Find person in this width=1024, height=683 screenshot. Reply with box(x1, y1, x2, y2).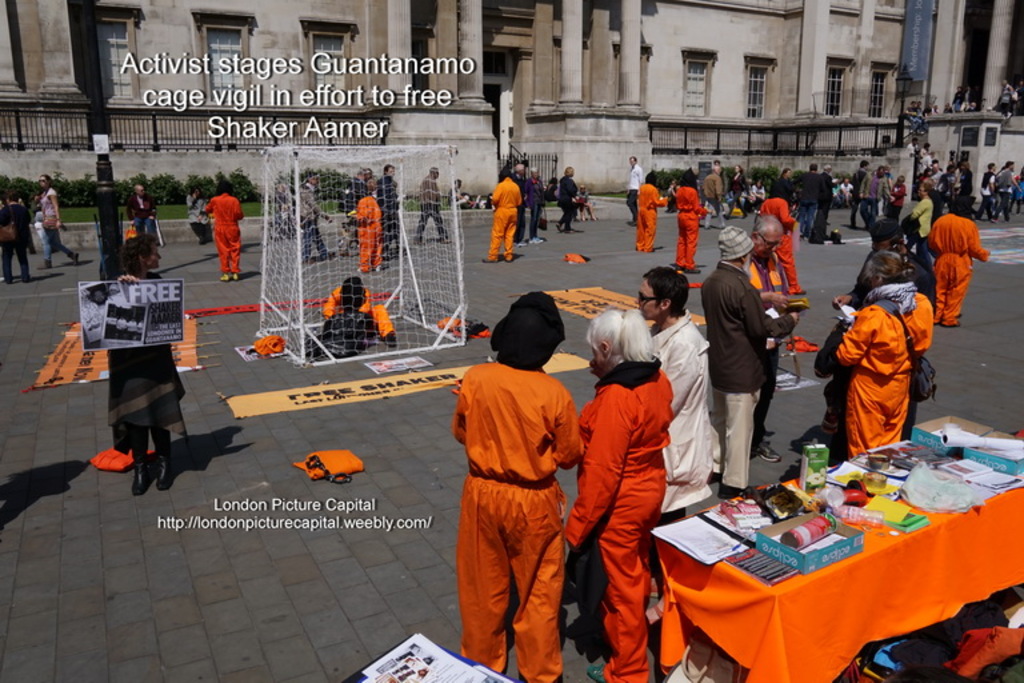
box(0, 187, 29, 283).
